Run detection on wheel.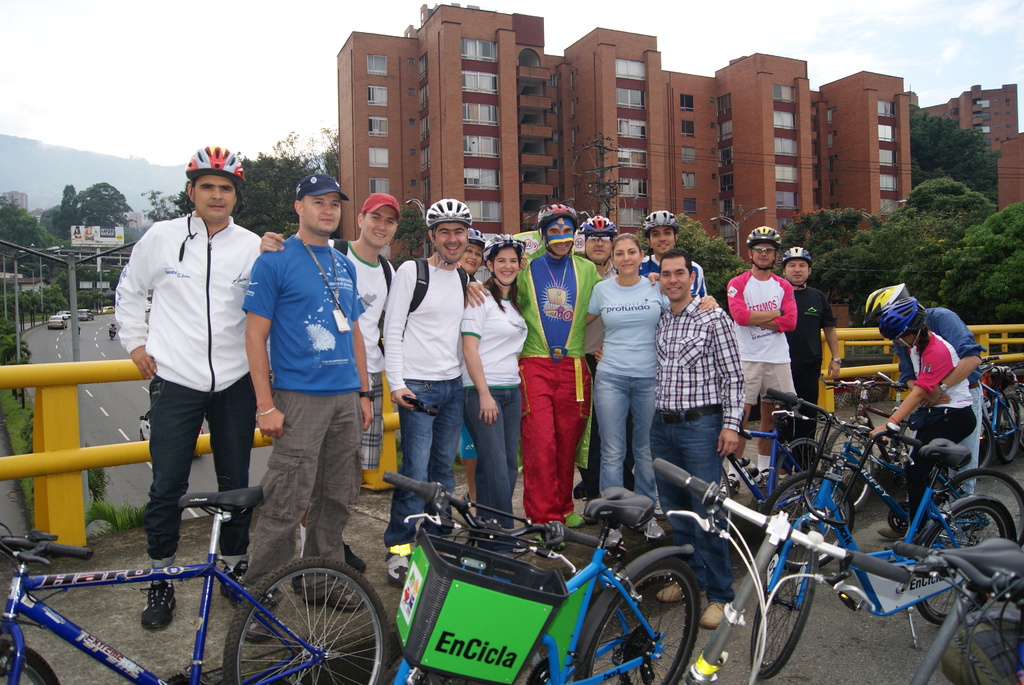
Result: Rect(997, 394, 1023, 468).
